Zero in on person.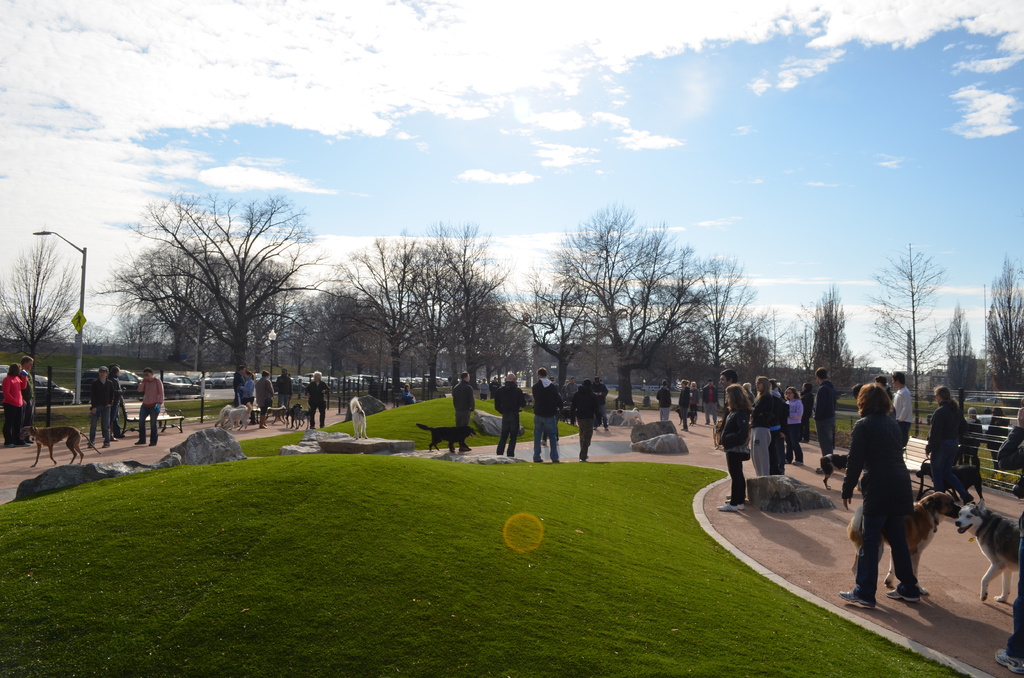
Zeroed in: 493/370/528/456.
